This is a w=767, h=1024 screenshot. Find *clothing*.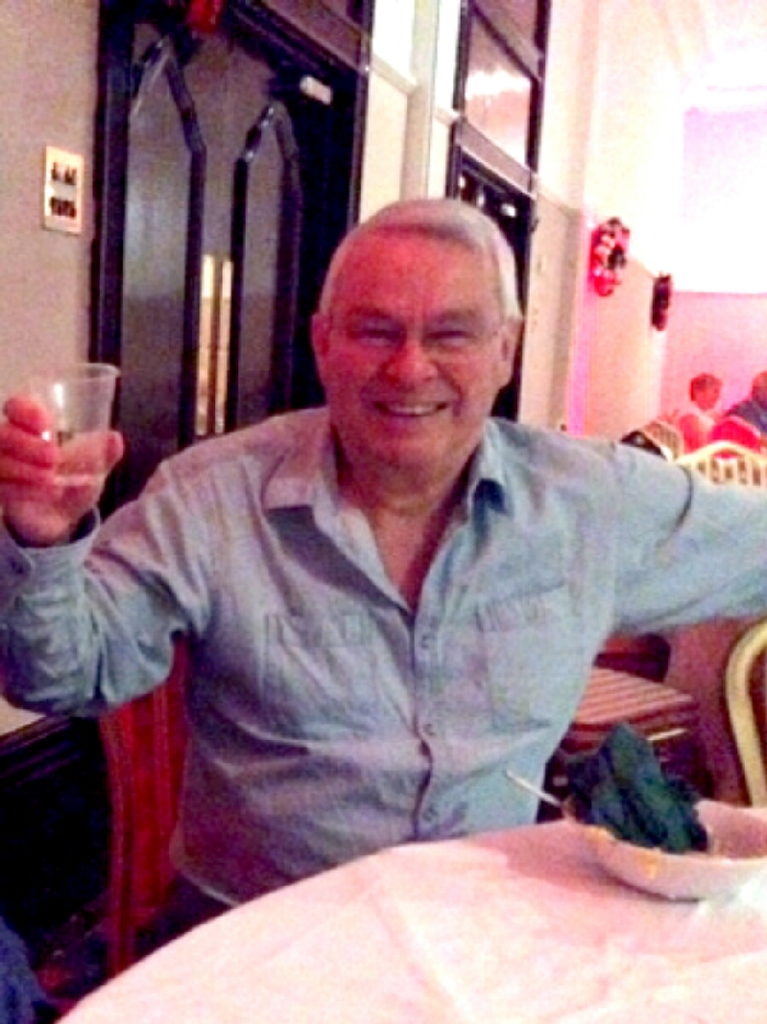
Bounding box: {"x1": 0, "y1": 402, "x2": 766, "y2": 957}.
